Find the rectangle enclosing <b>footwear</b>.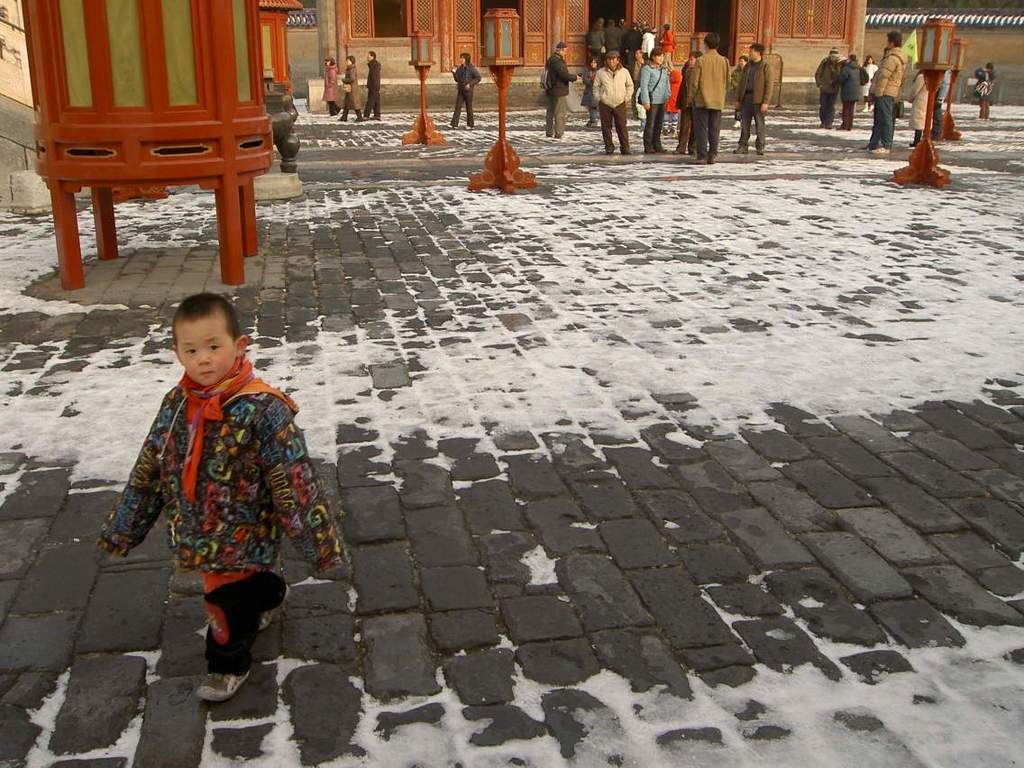
pyautogui.locateOnScreen(194, 664, 253, 700).
